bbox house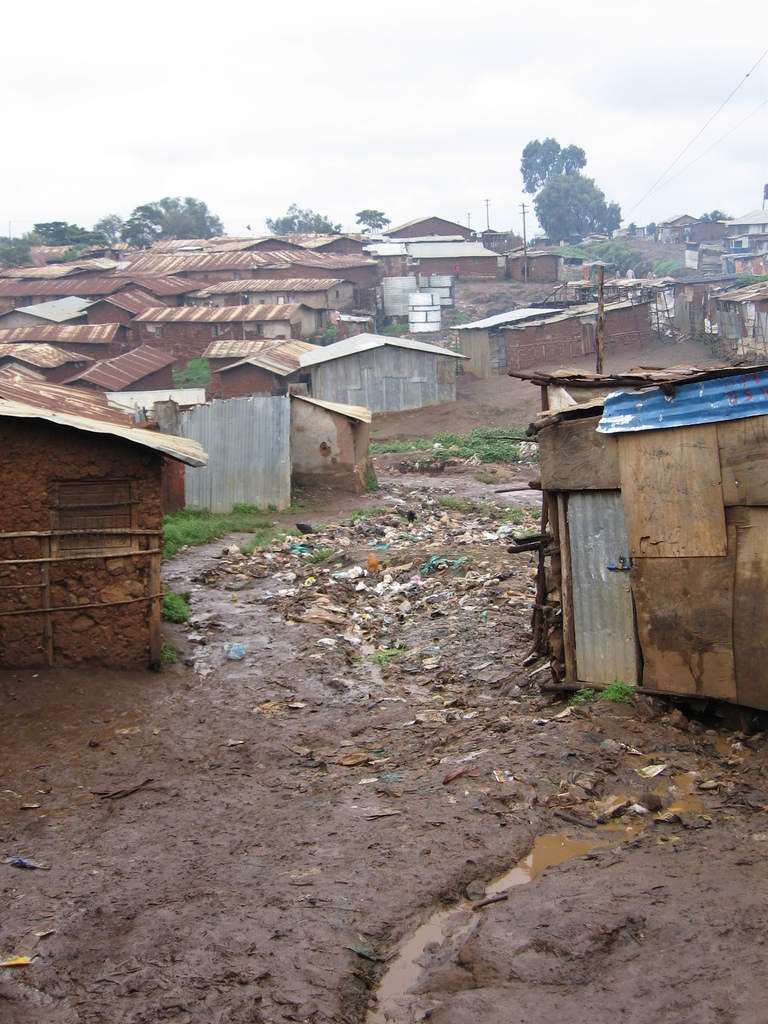
left=493, top=244, right=579, bottom=281
